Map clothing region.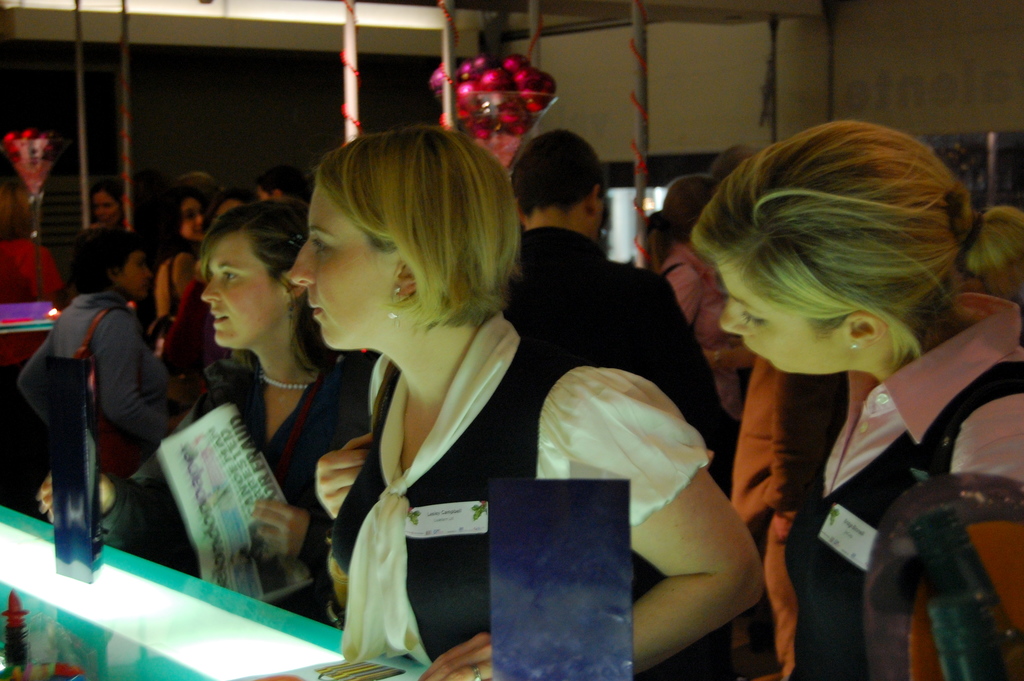
Mapped to 713 290 1004 673.
